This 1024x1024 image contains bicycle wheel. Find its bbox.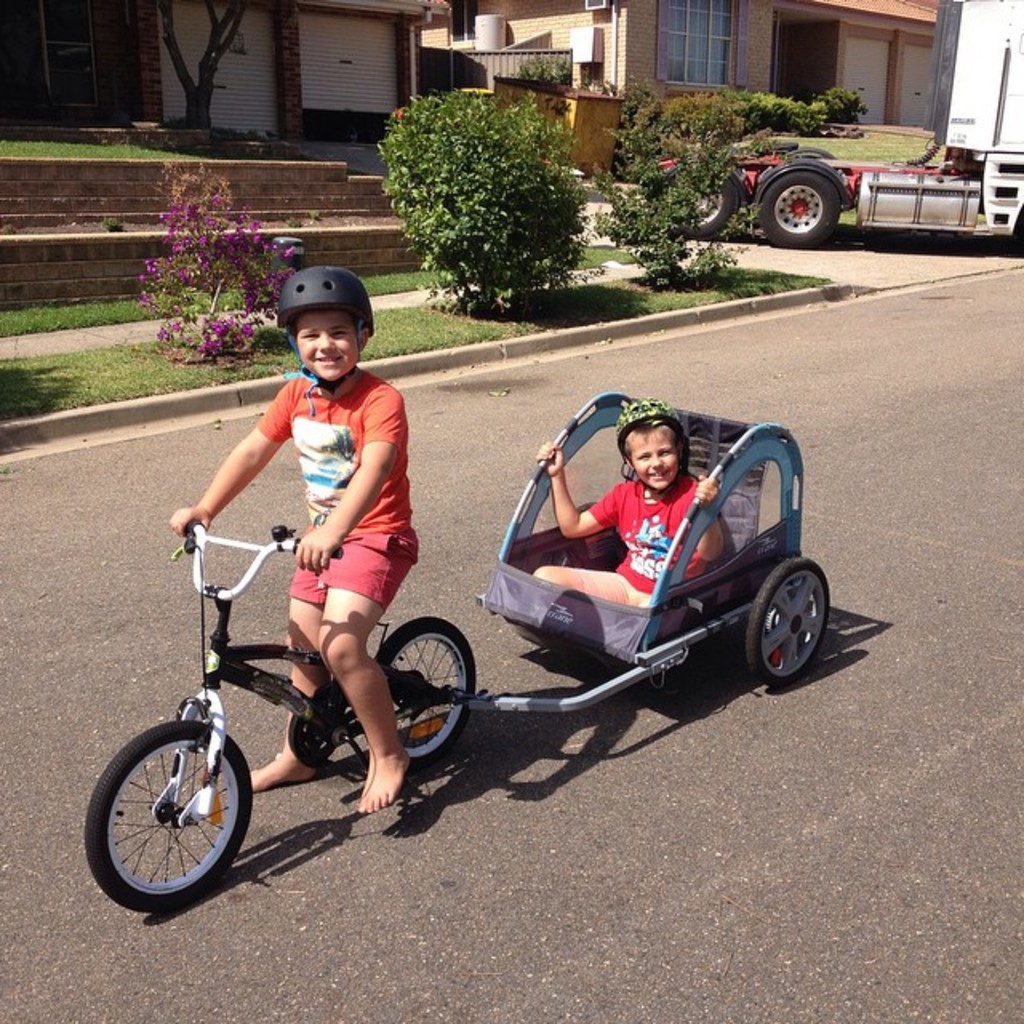
box=[379, 610, 477, 773].
